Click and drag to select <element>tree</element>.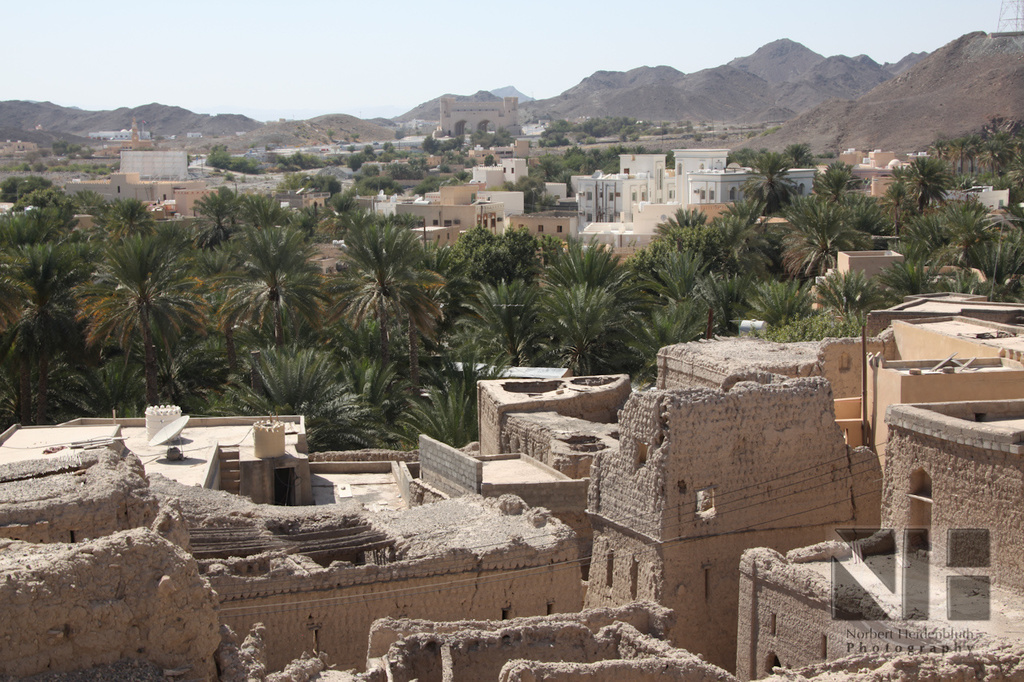
Selection: {"left": 774, "top": 188, "right": 883, "bottom": 289}.
